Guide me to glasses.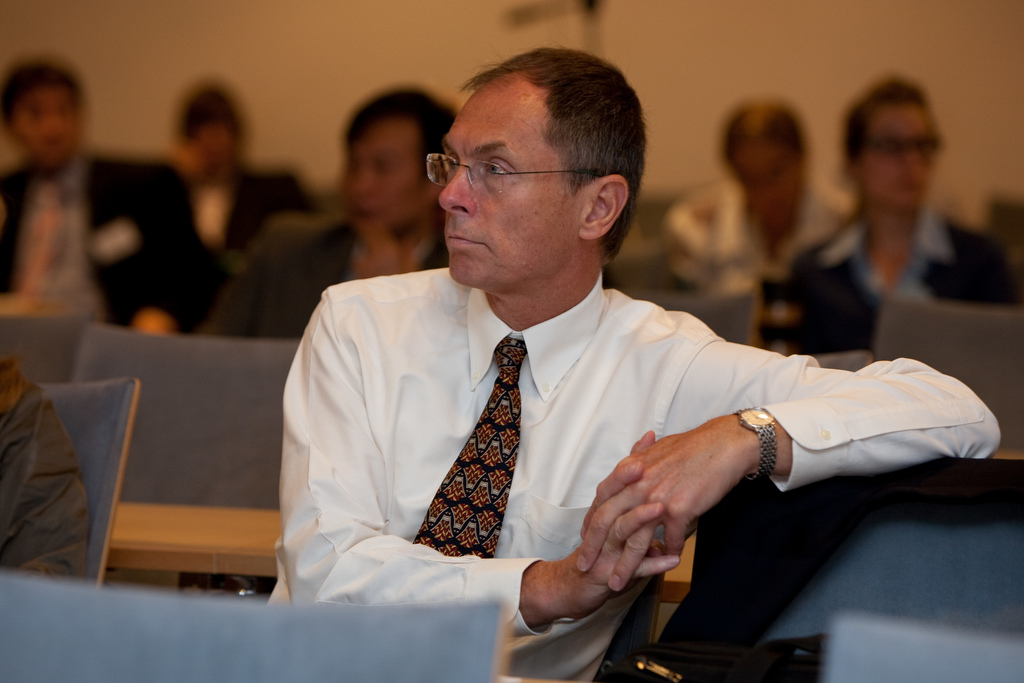
Guidance: (424, 151, 592, 199).
